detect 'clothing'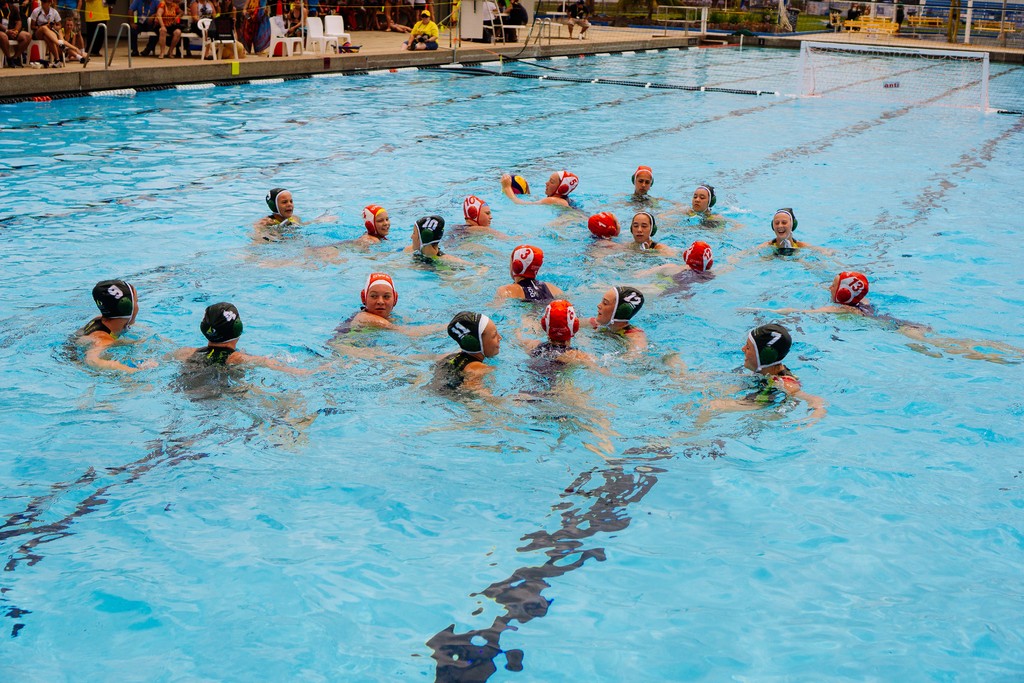
bbox=[156, 0, 178, 42]
